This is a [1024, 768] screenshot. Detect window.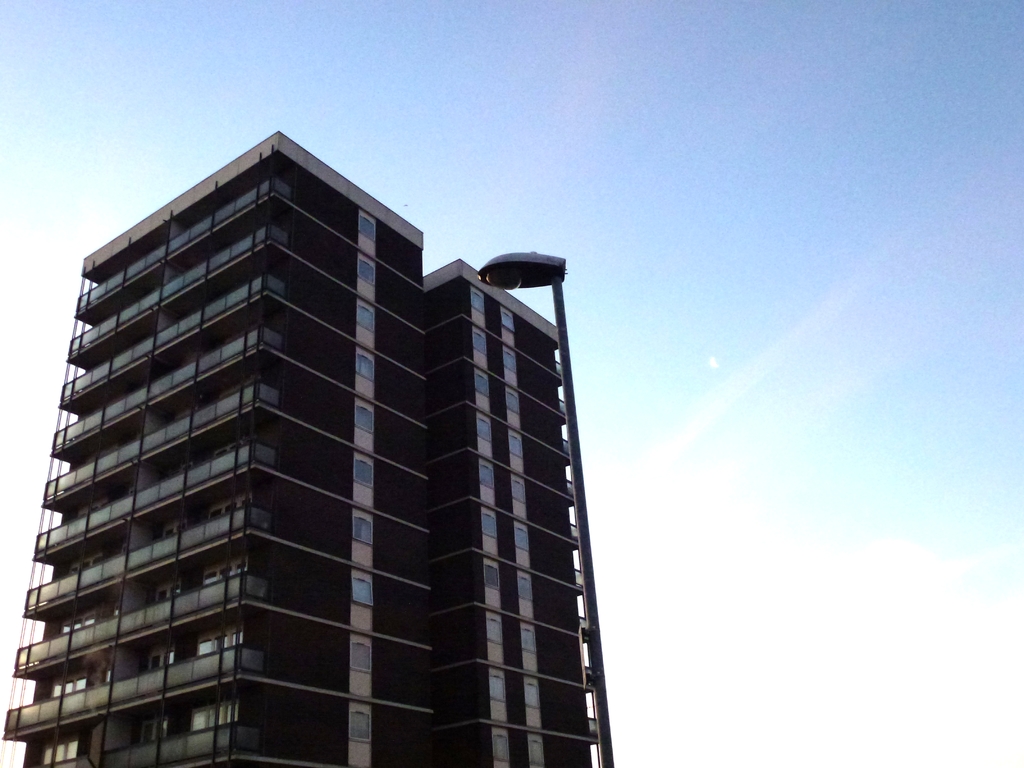
524 743 545 767.
